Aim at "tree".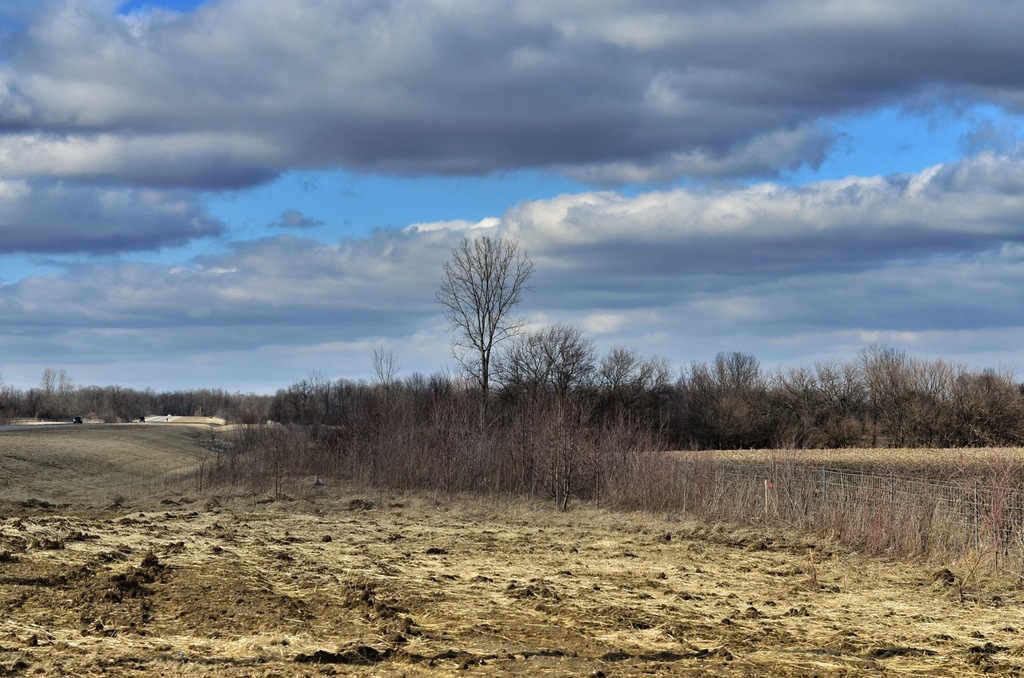
Aimed at (x1=592, y1=343, x2=646, y2=428).
